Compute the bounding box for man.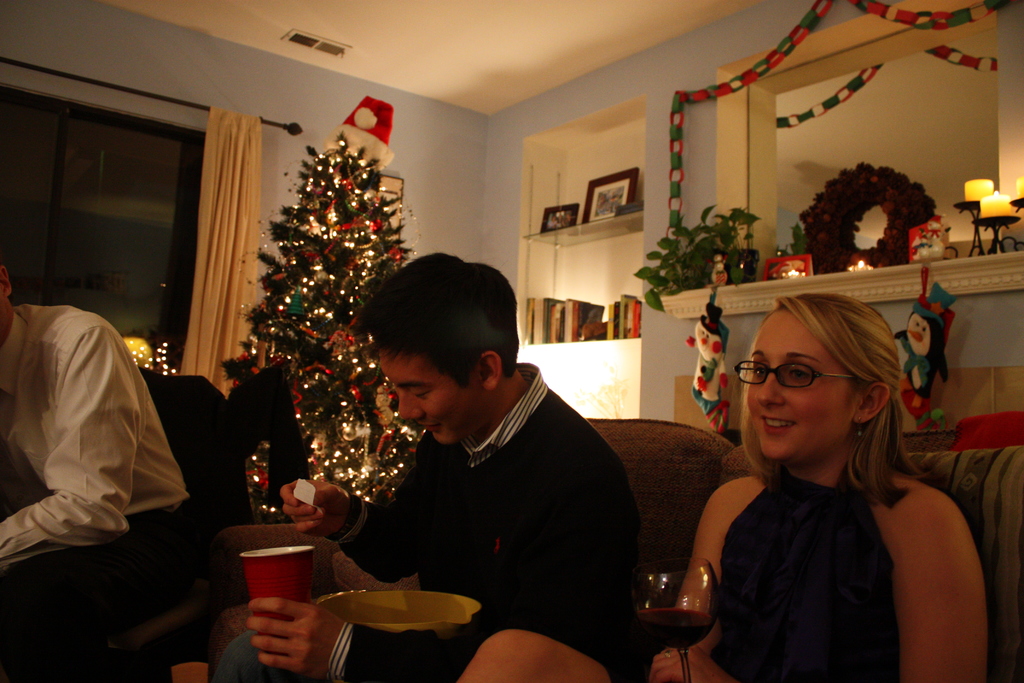
box(0, 247, 216, 682).
